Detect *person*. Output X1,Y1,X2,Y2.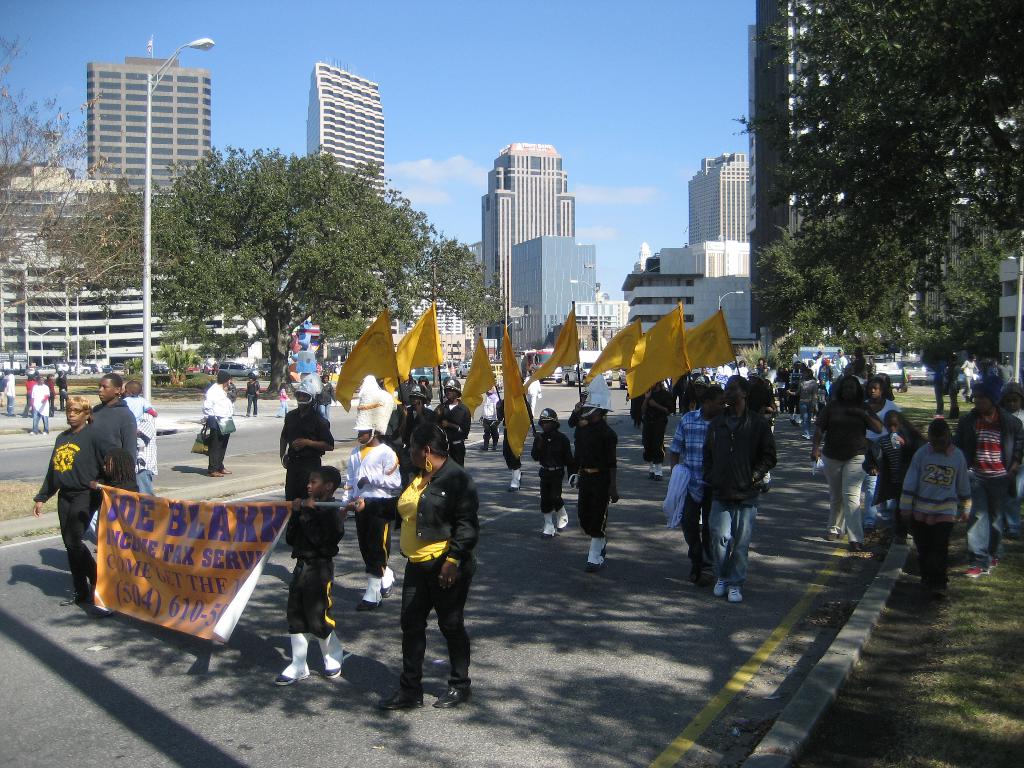
275,460,345,687.
